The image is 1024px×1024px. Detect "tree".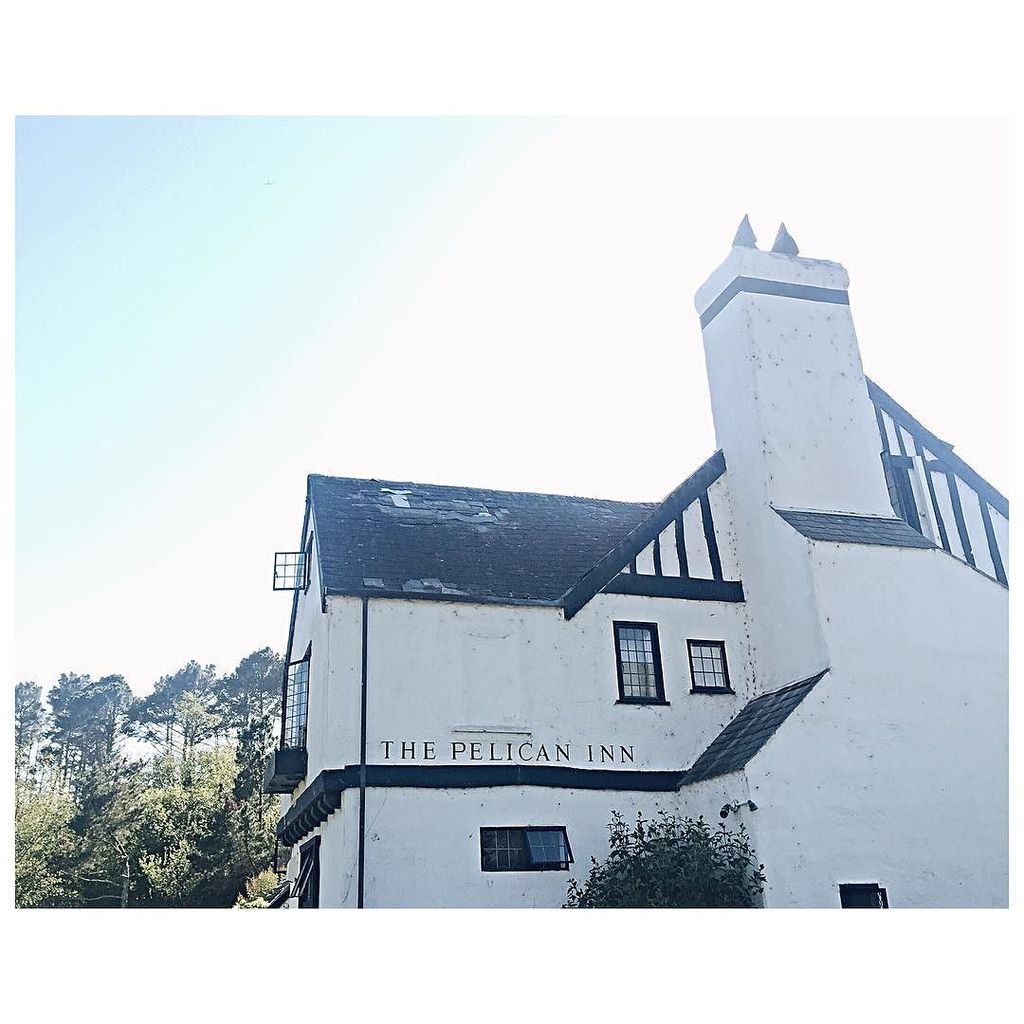
Detection: region(597, 819, 775, 908).
